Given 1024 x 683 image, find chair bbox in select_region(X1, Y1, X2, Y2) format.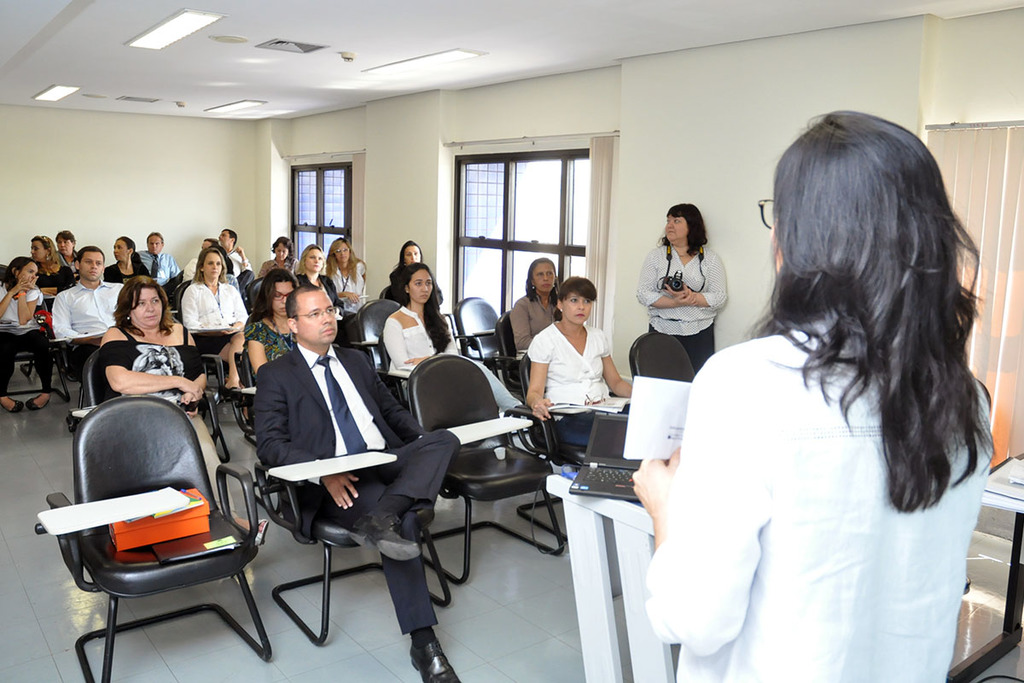
select_region(174, 277, 193, 323).
